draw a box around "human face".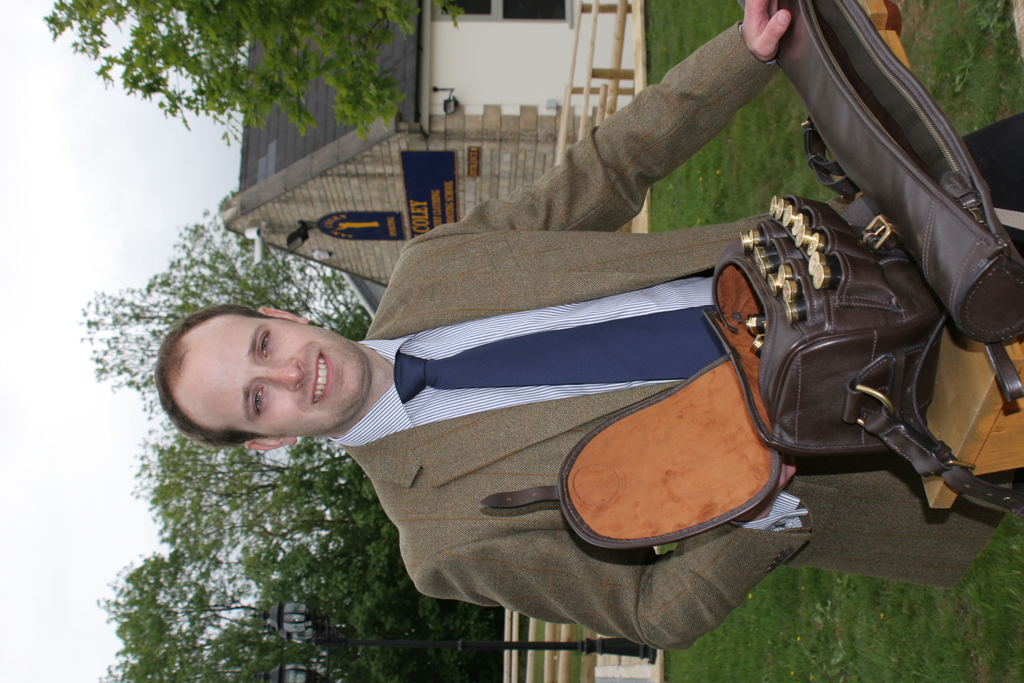
region(173, 317, 369, 438).
